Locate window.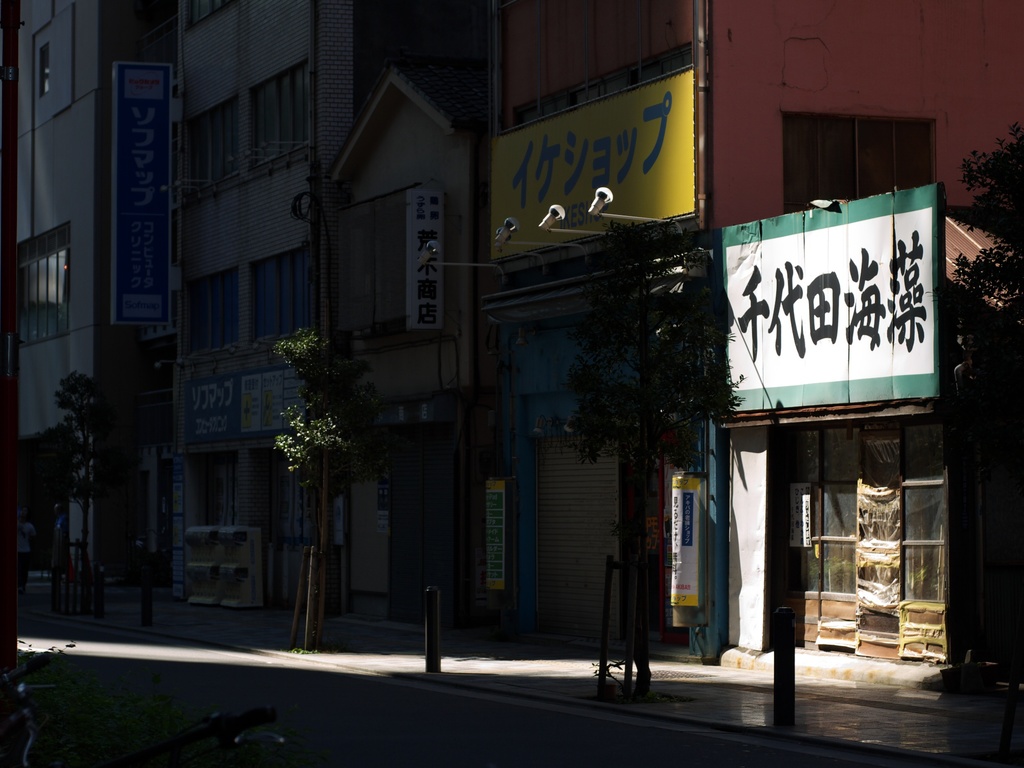
Bounding box: (218, 63, 308, 145).
